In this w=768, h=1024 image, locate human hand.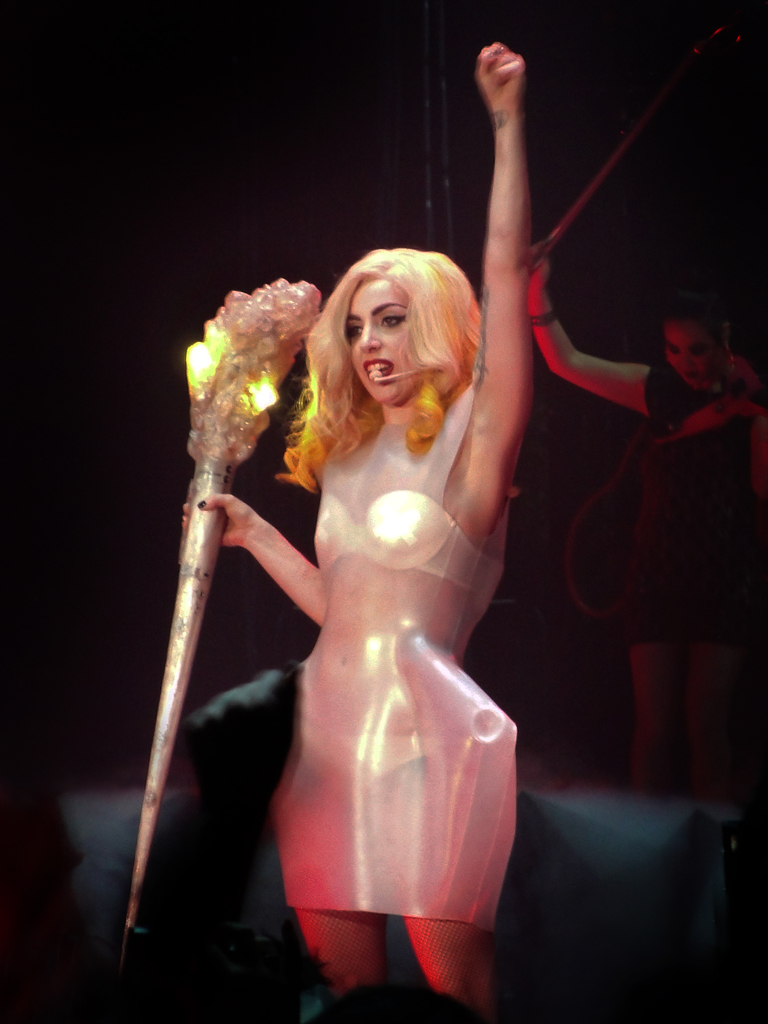
Bounding box: <bbox>533, 243, 555, 286</bbox>.
